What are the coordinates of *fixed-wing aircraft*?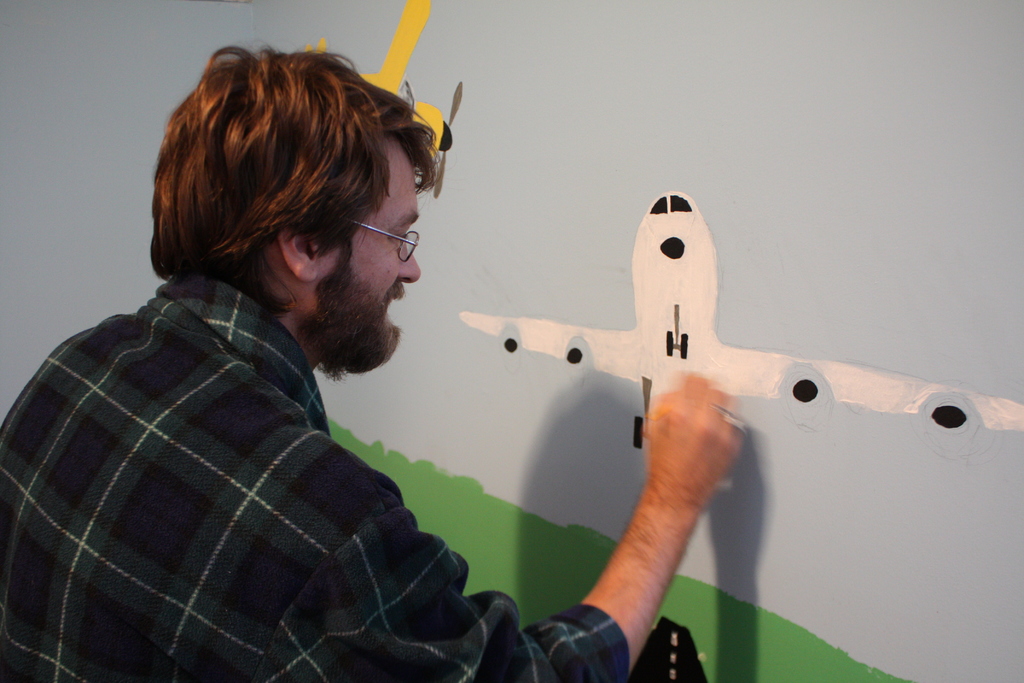
left=461, top=179, right=1023, bottom=452.
